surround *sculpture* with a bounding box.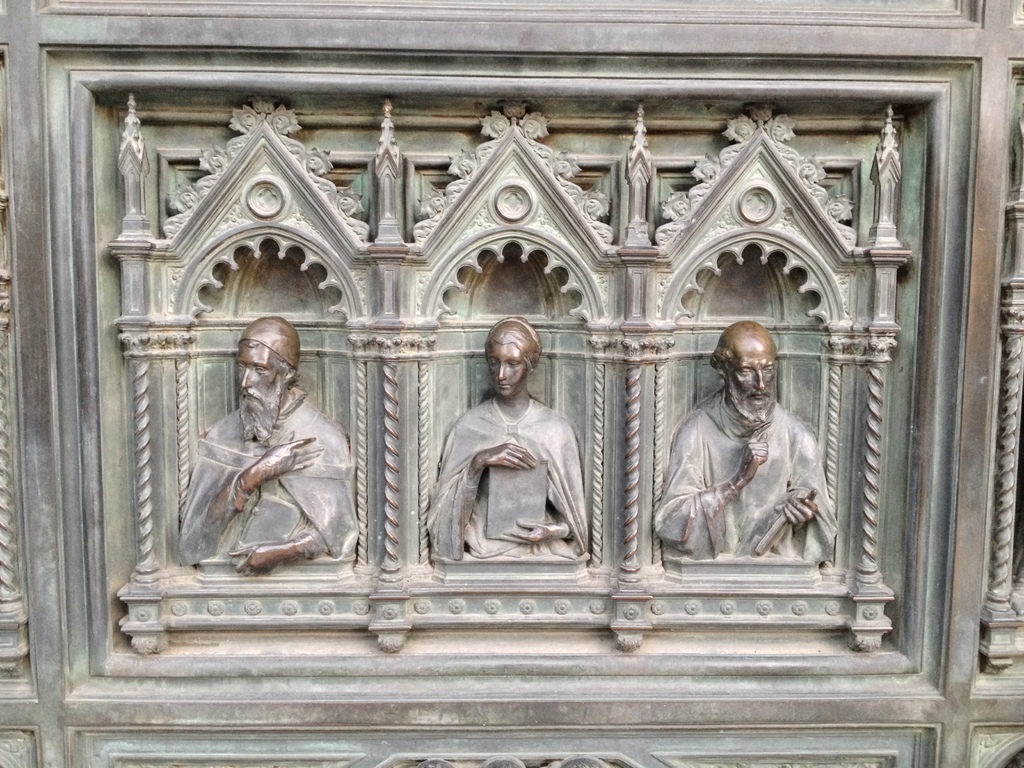
box(175, 314, 361, 578).
